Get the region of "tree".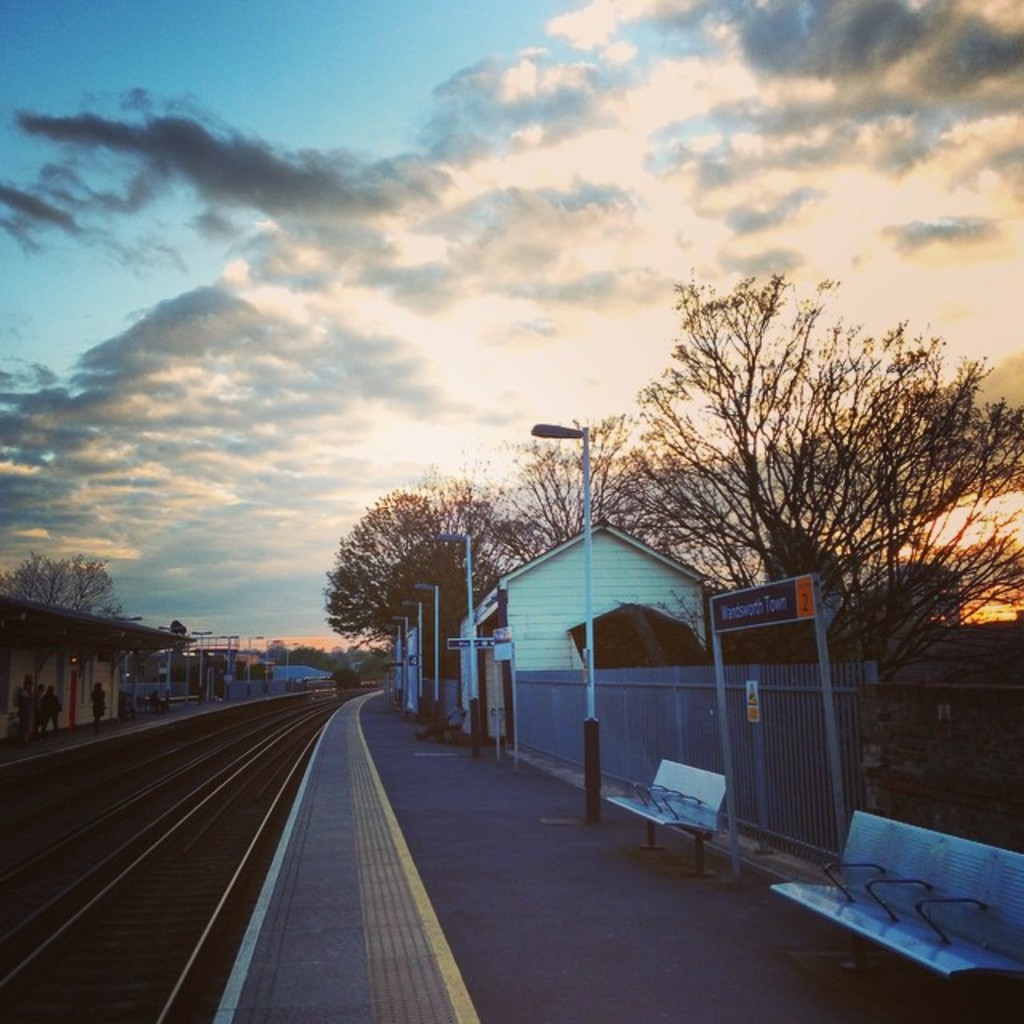
box(379, 523, 502, 709).
